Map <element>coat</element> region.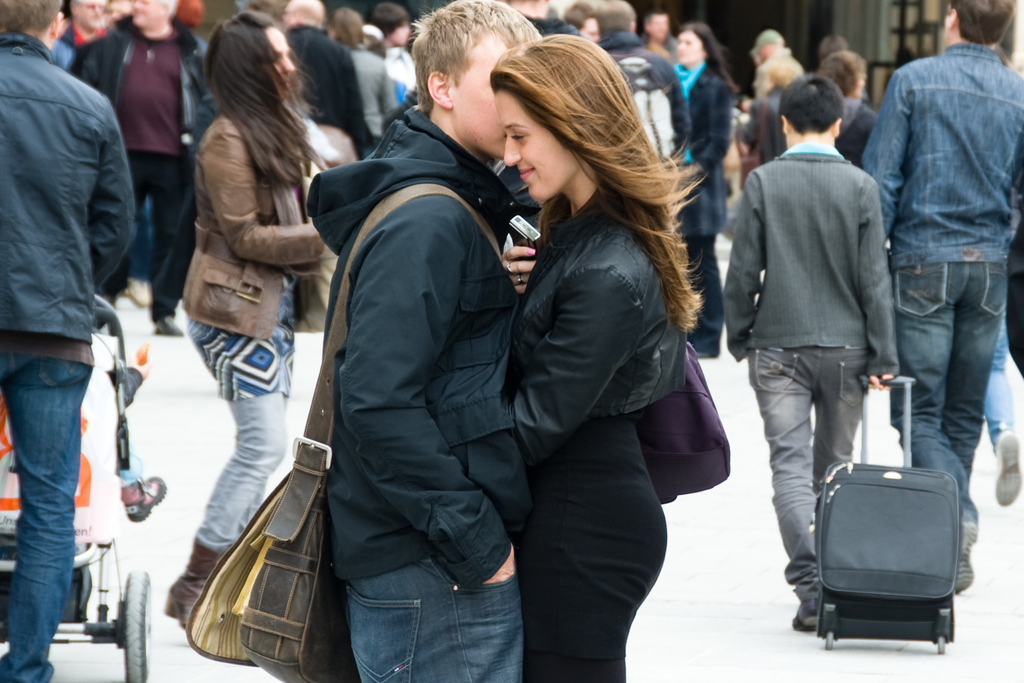
Mapped to x1=716, y1=144, x2=902, y2=389.
